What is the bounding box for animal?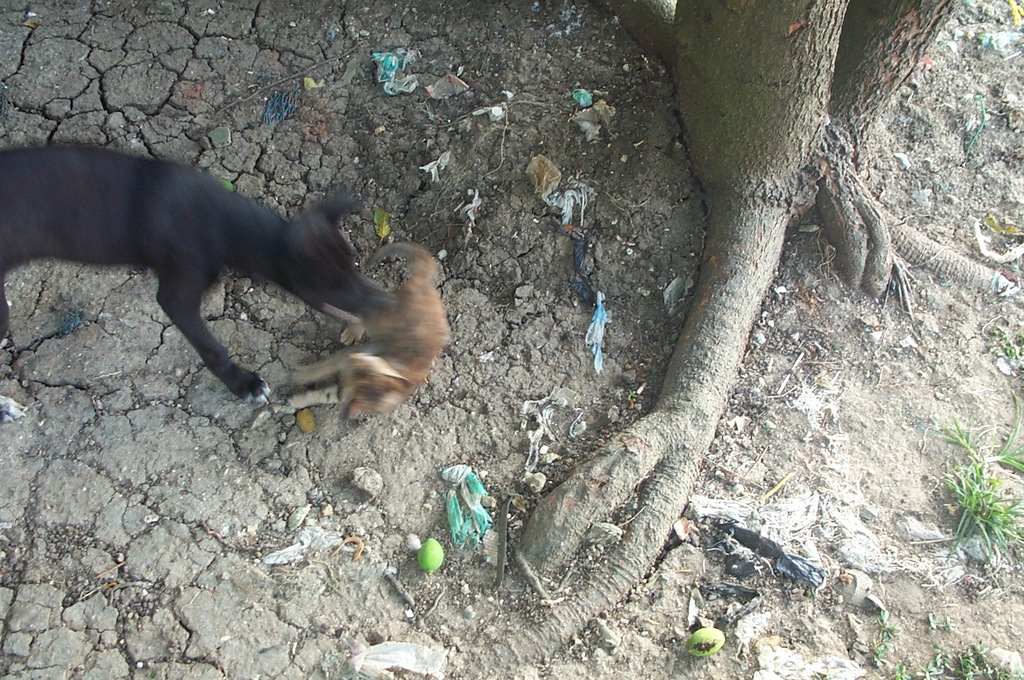
l=0, t=145, r=397, b=404.
